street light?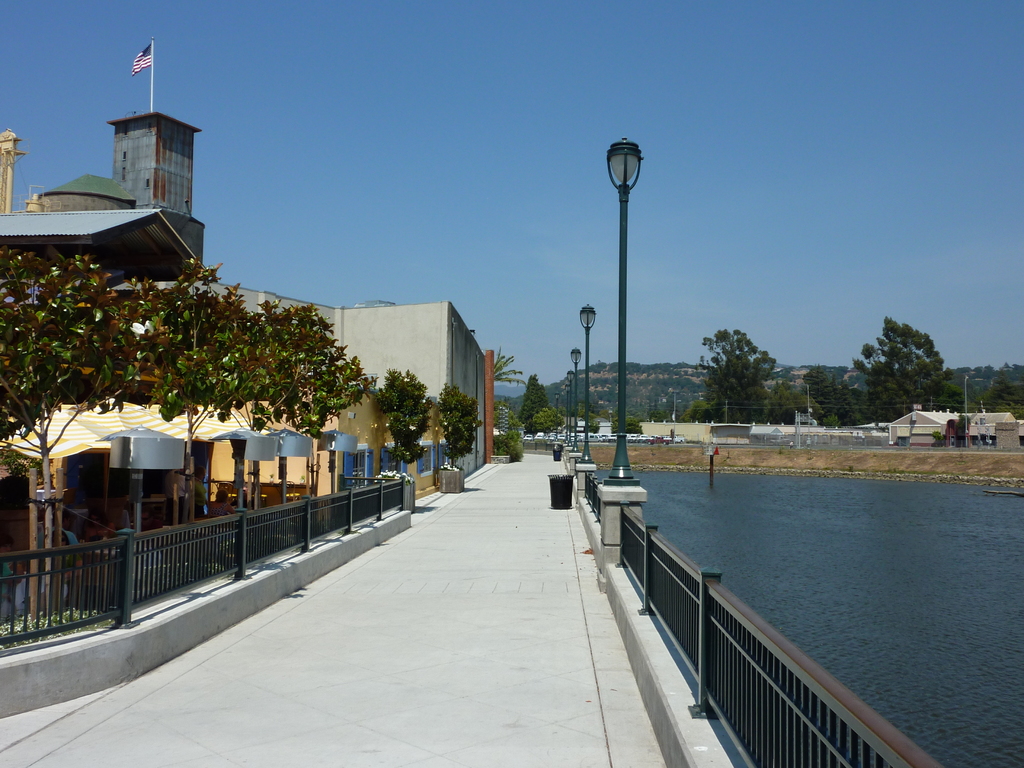
bbox(554, 391, 558, 440)
